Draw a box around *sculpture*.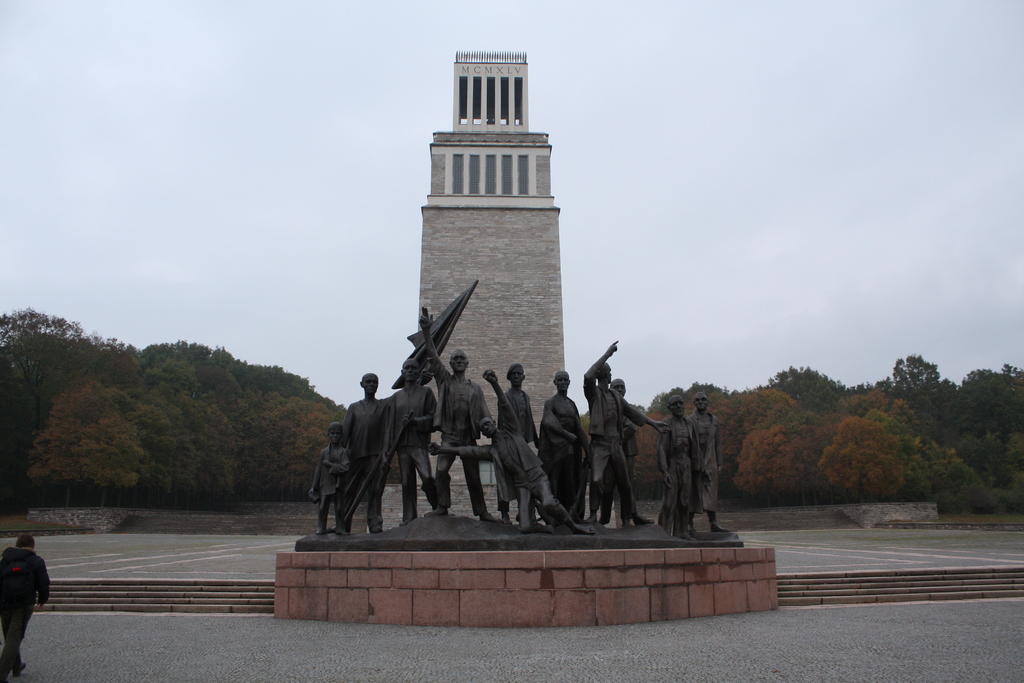
crop(307, 422, 350, 535).
